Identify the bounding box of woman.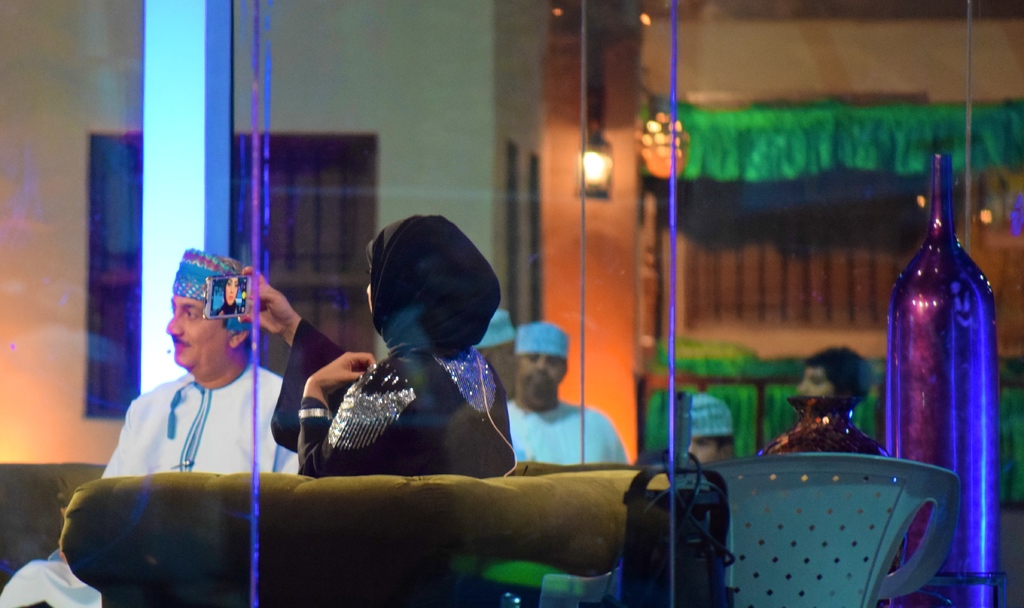
<bbox>270, 215, 513, 477</bbox>.
